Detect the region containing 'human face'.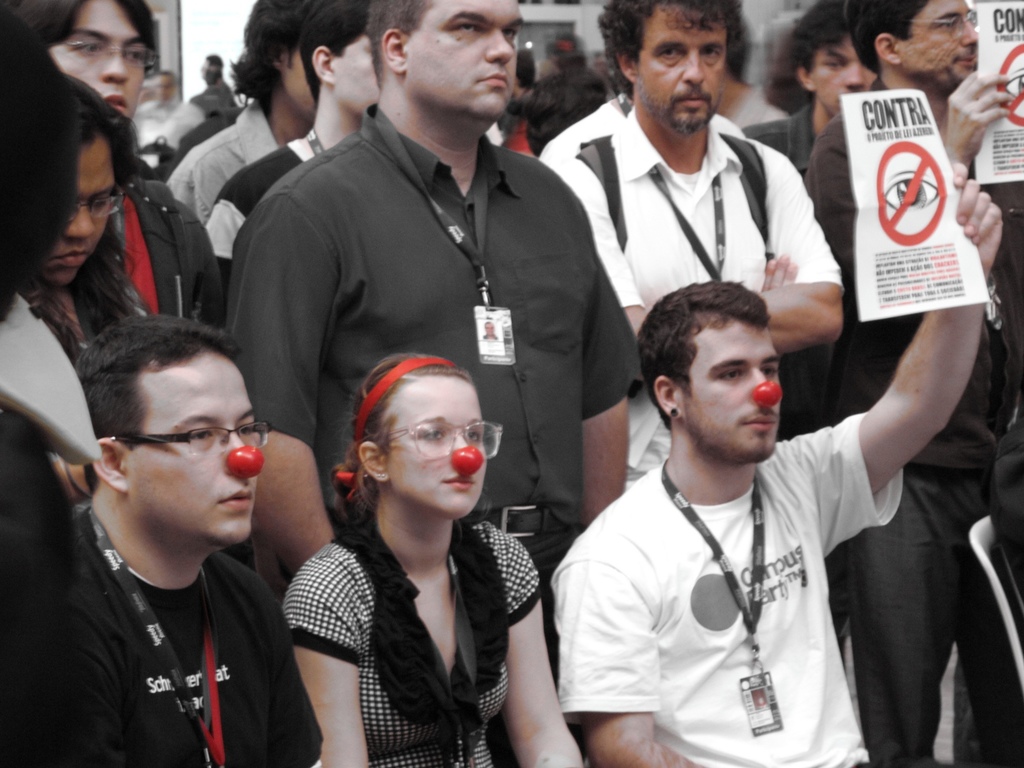
l=817, t=37, r=881, b=110.
